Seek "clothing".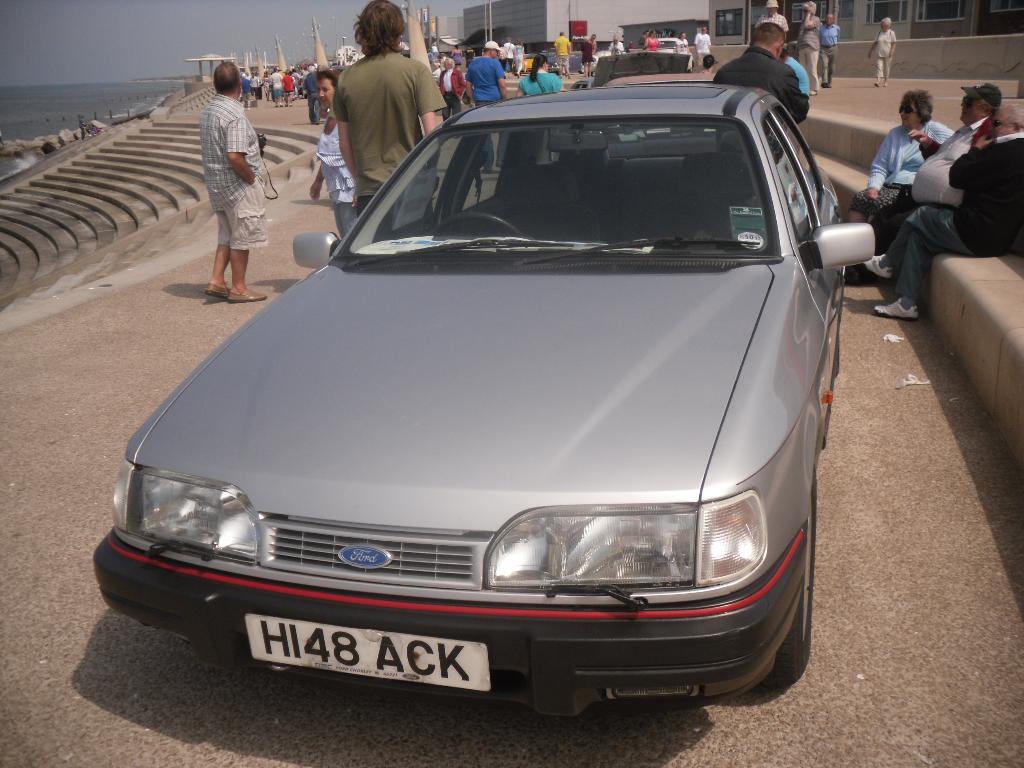
{"x1": 473, "y1": 45, "x2": 505, "y2": 110}.
